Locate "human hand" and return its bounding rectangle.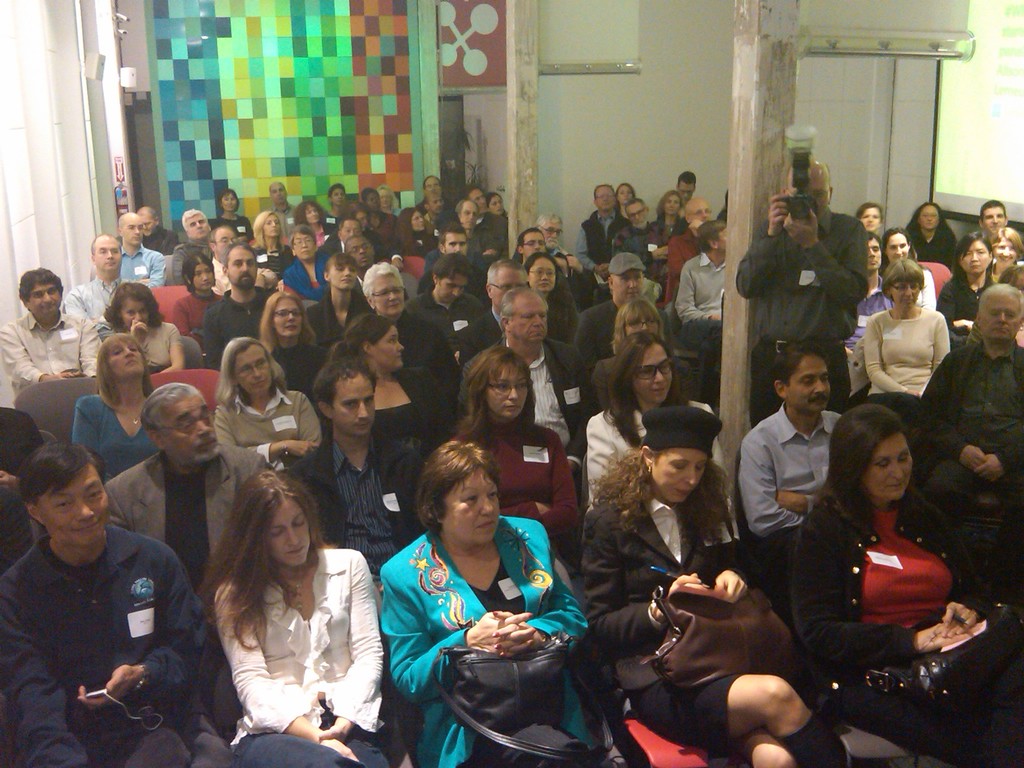
(left=781, top=207, right=820, bottom=249).
